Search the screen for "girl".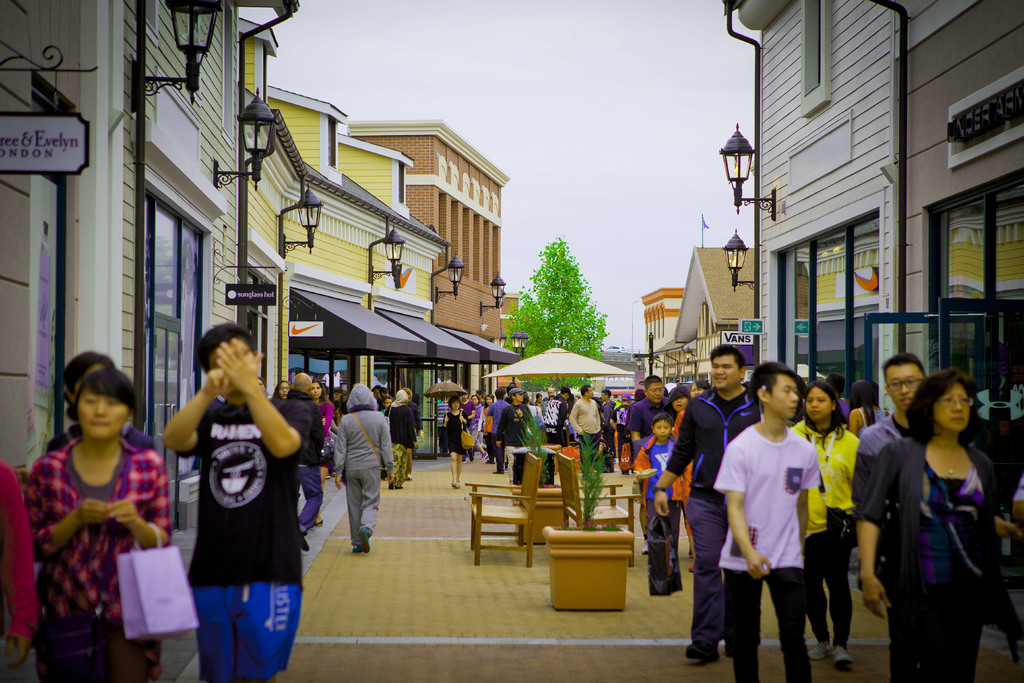
Found at x1=784 y1=389 x2=868 y2=662.
